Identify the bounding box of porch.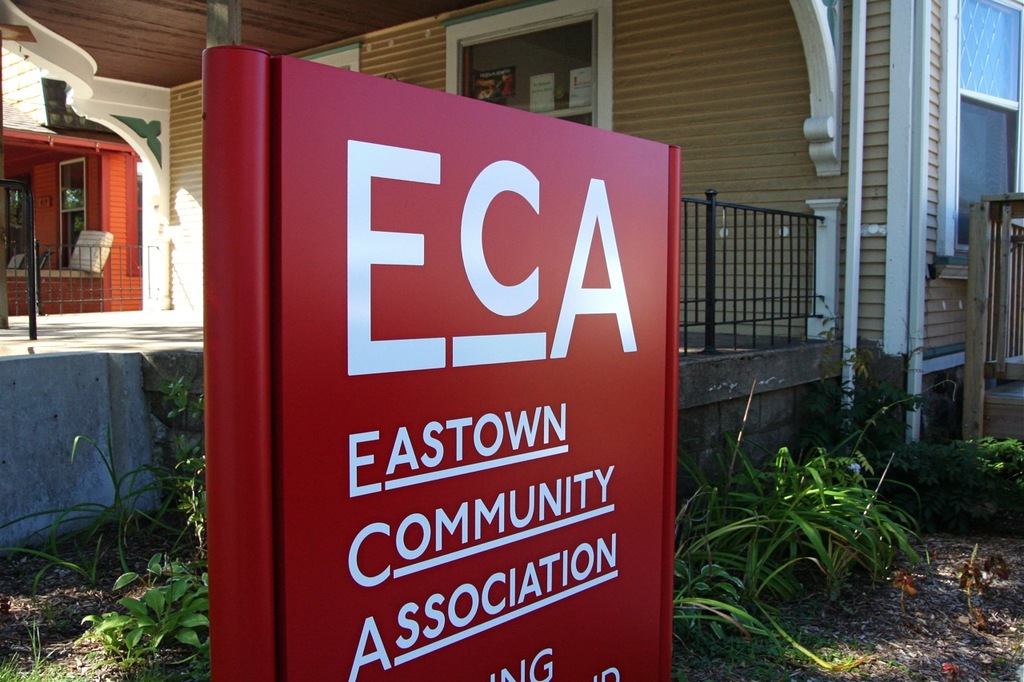
<region>0, 312, 842, 413</region>.
